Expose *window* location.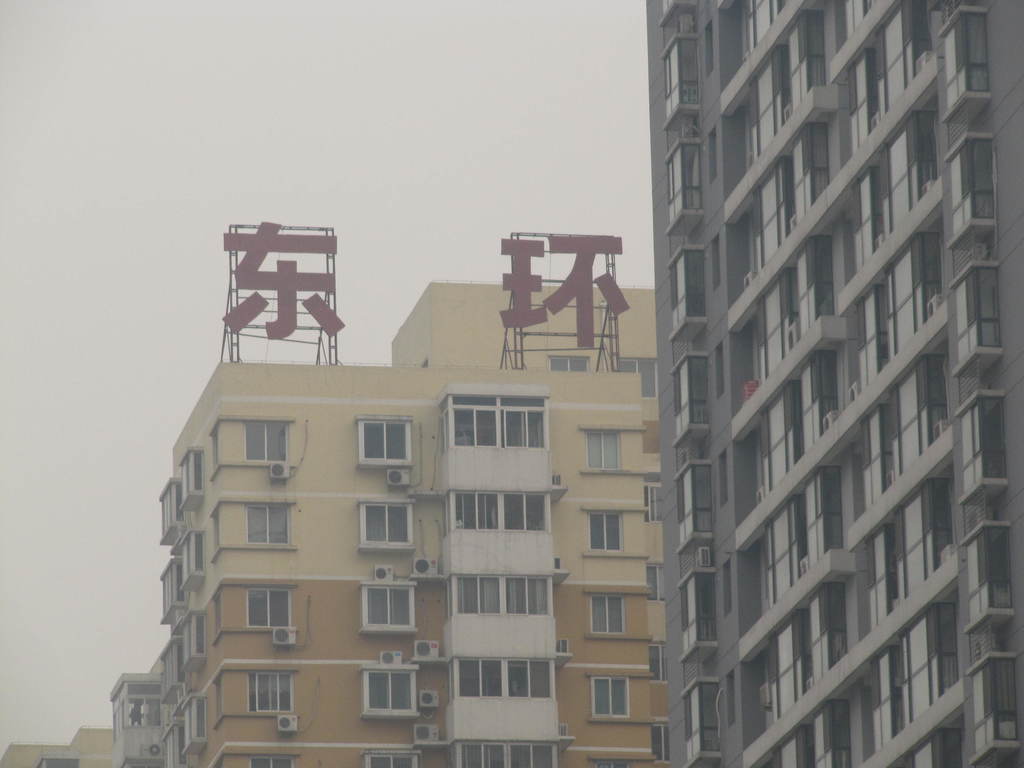
Exposed at (243,420,291,463).
